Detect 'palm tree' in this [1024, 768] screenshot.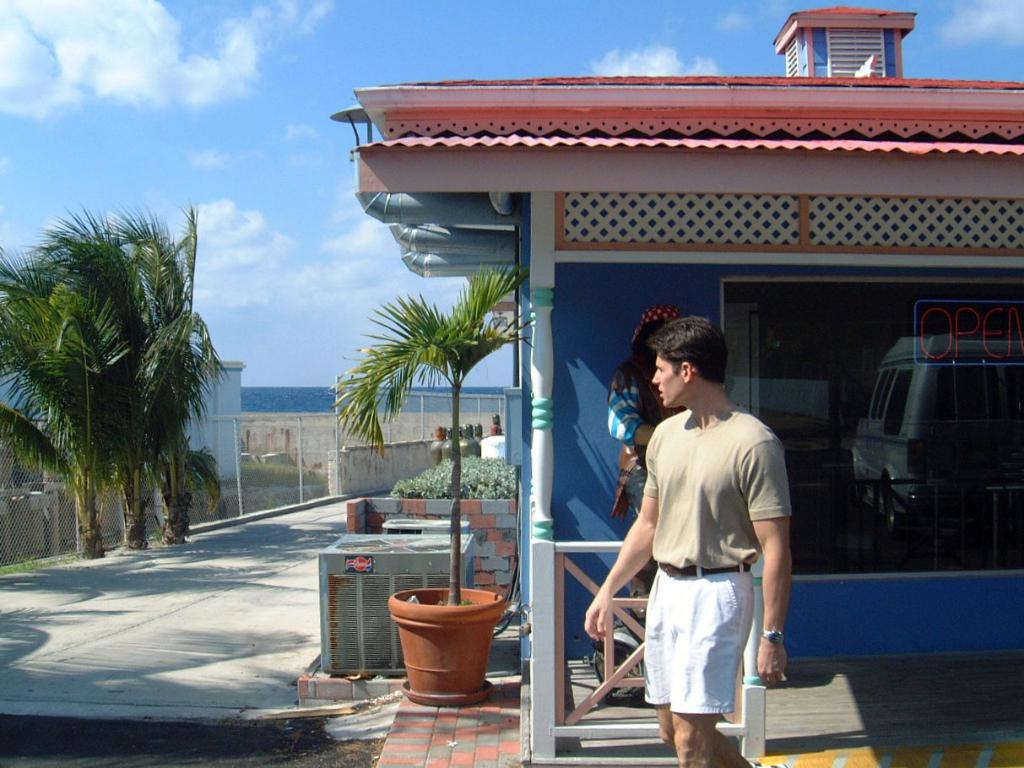
Detection: box=[30, 216, 224, 581].
